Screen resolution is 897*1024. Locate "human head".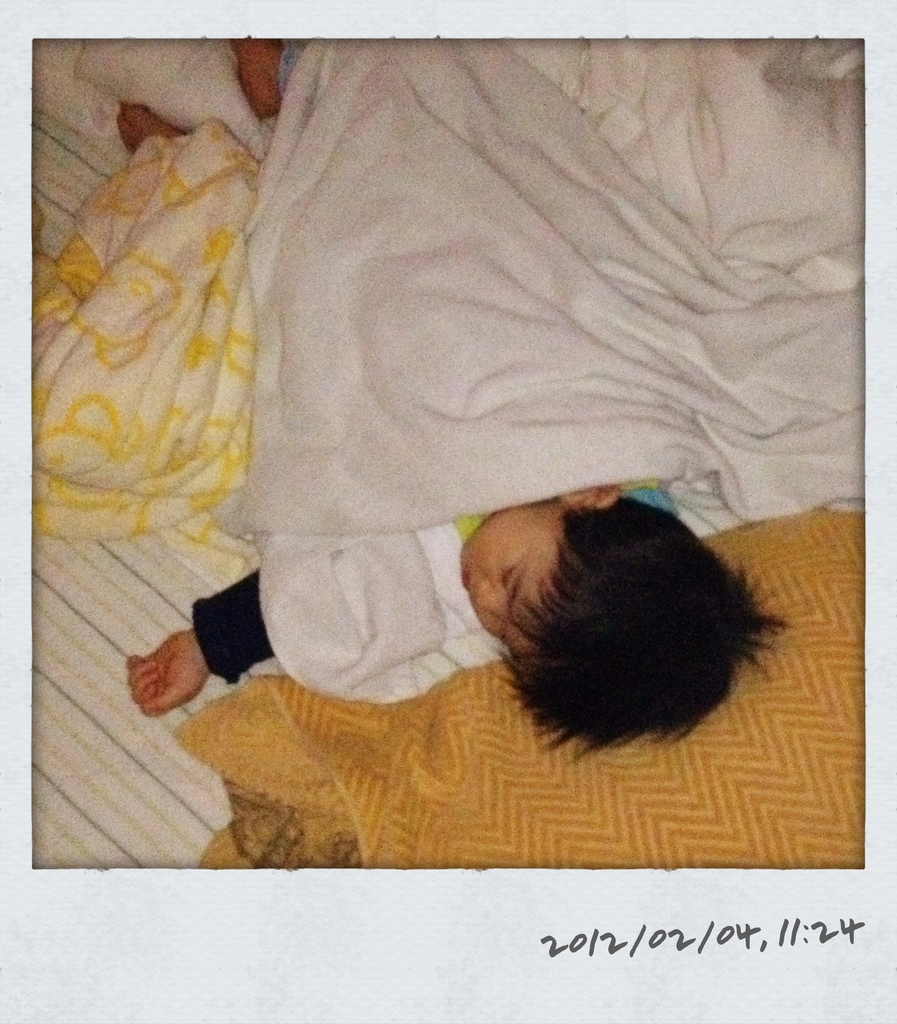
box(453, 513, 791, 804).
